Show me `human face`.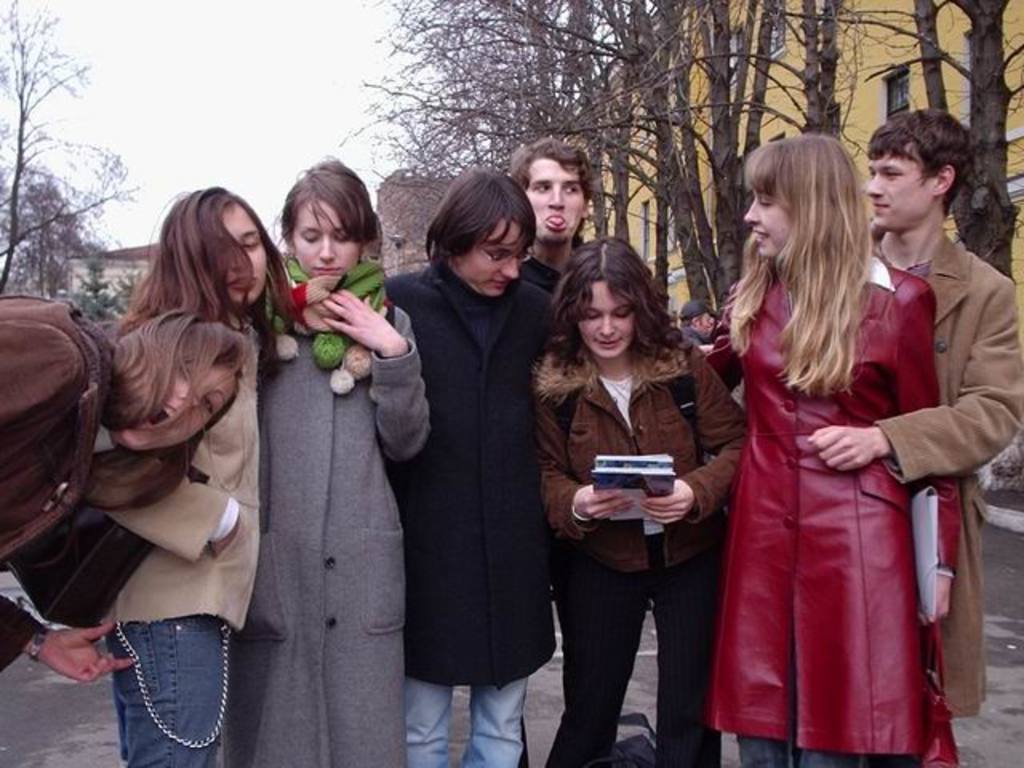
`human face` is here: 742, 181, 786, 254.
